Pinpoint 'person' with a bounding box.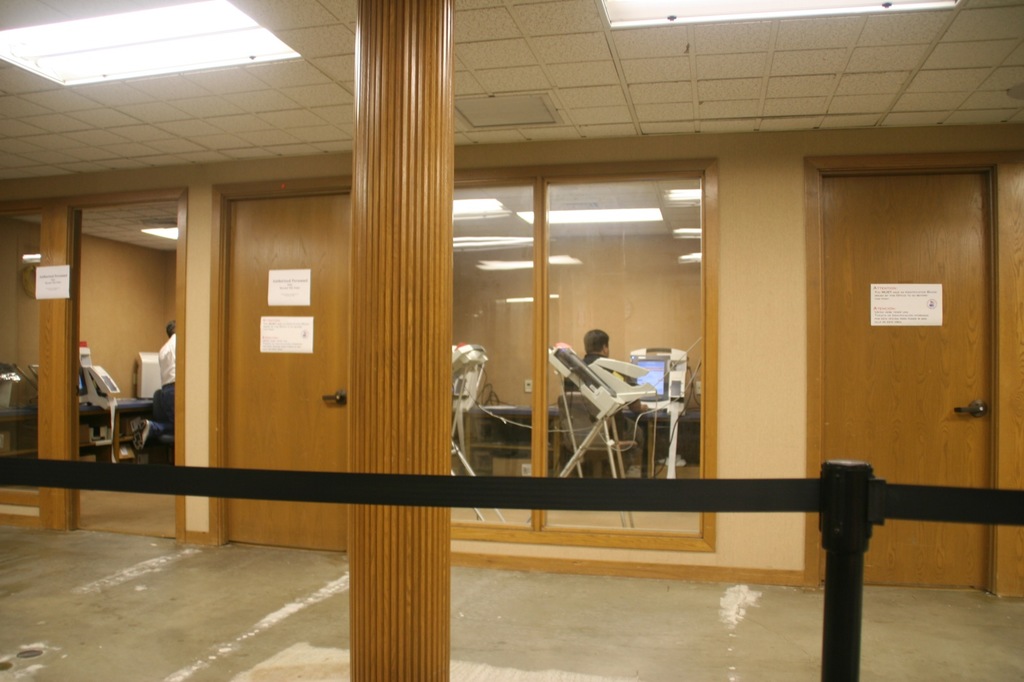
(x1=582, y1=317, x2=703, y2=448).
